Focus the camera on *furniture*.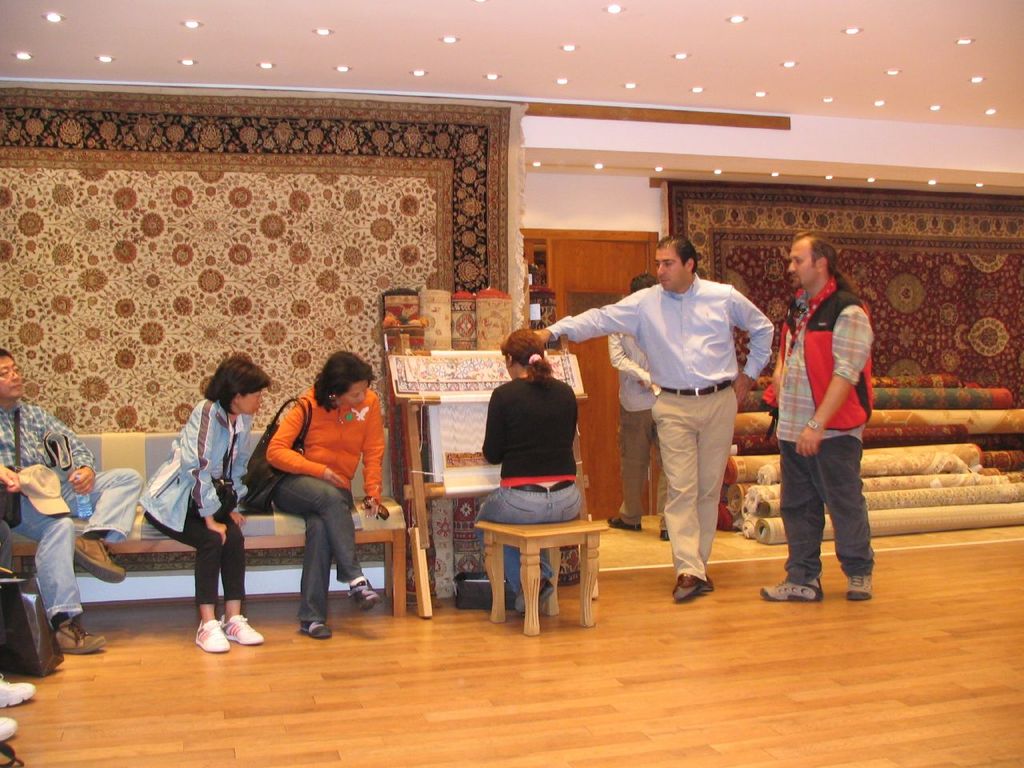
Focus region: detection(11, 426, 406, 618).
